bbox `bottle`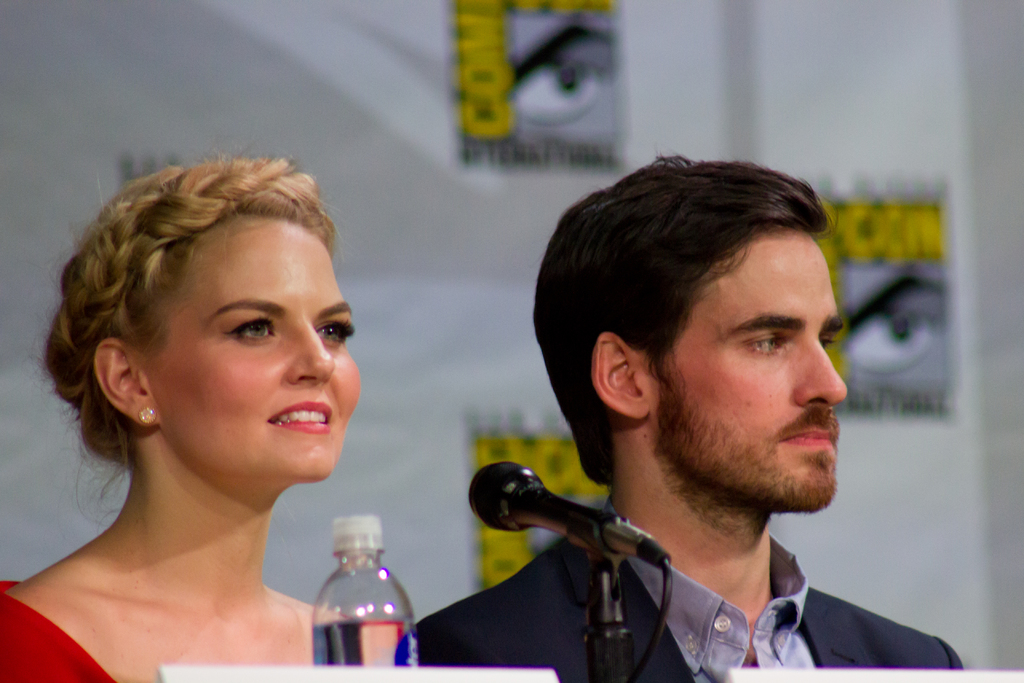
x1=305 y1=509 x2=418 y2=664
